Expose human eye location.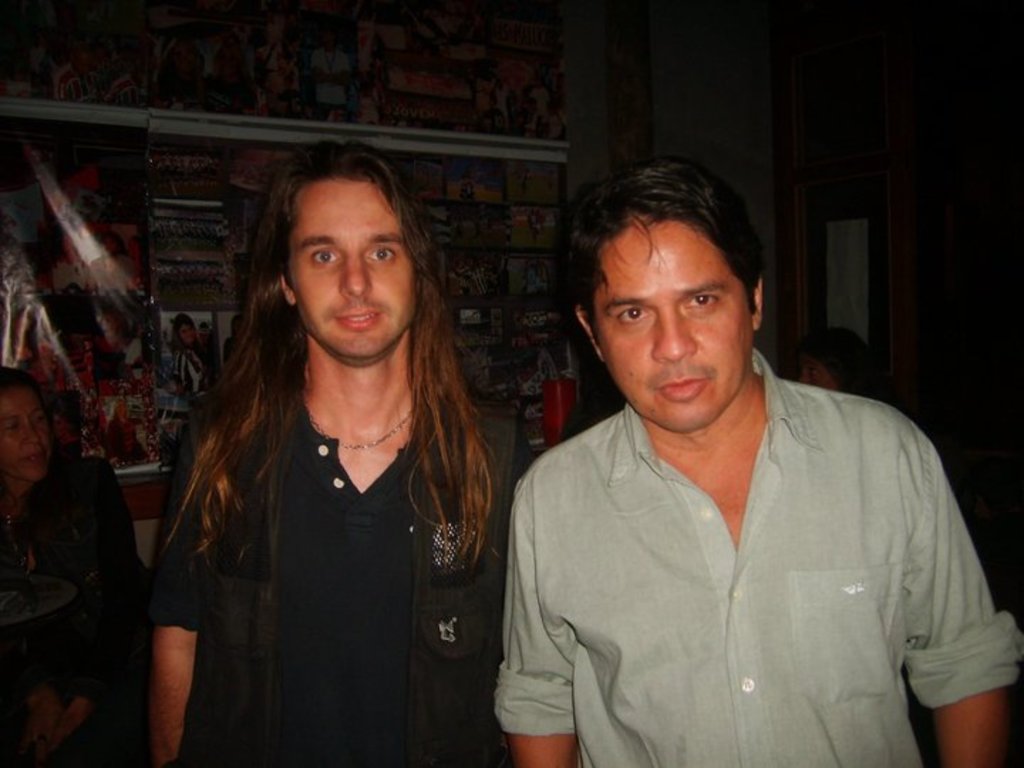
Exposed at box=[364, 247, 397, 265].
